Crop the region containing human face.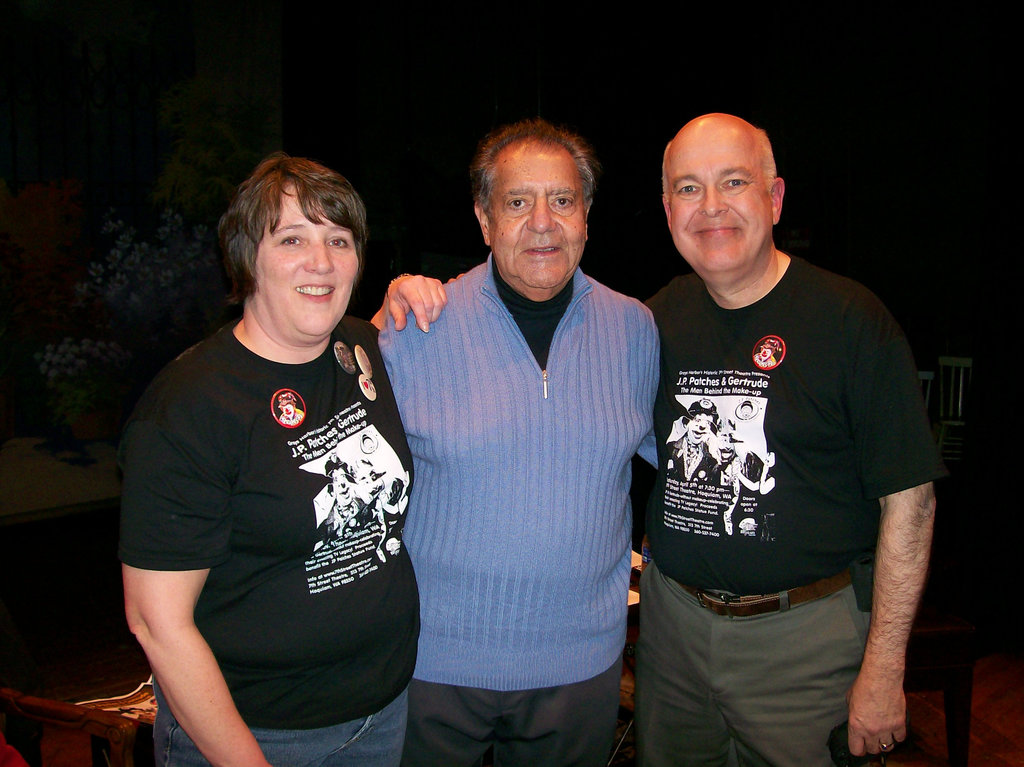
Crop region: bbox=[666, 138, 778, 275].
